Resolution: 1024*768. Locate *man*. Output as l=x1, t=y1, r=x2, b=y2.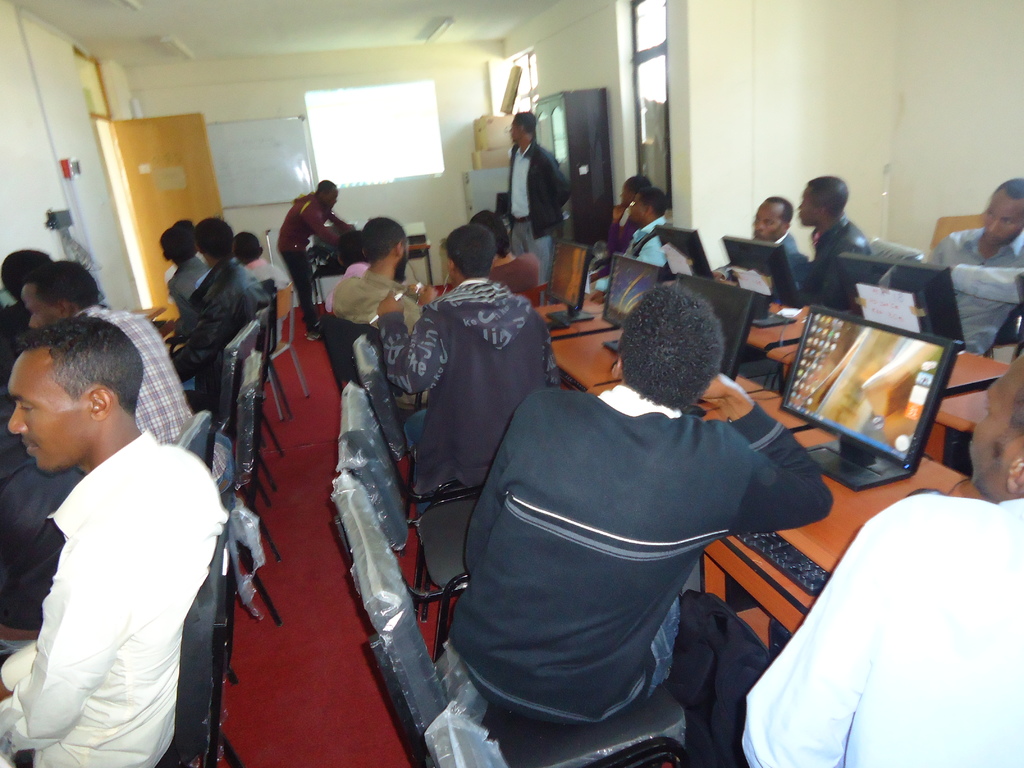
l=744, t=355, r=1023, b=767.
